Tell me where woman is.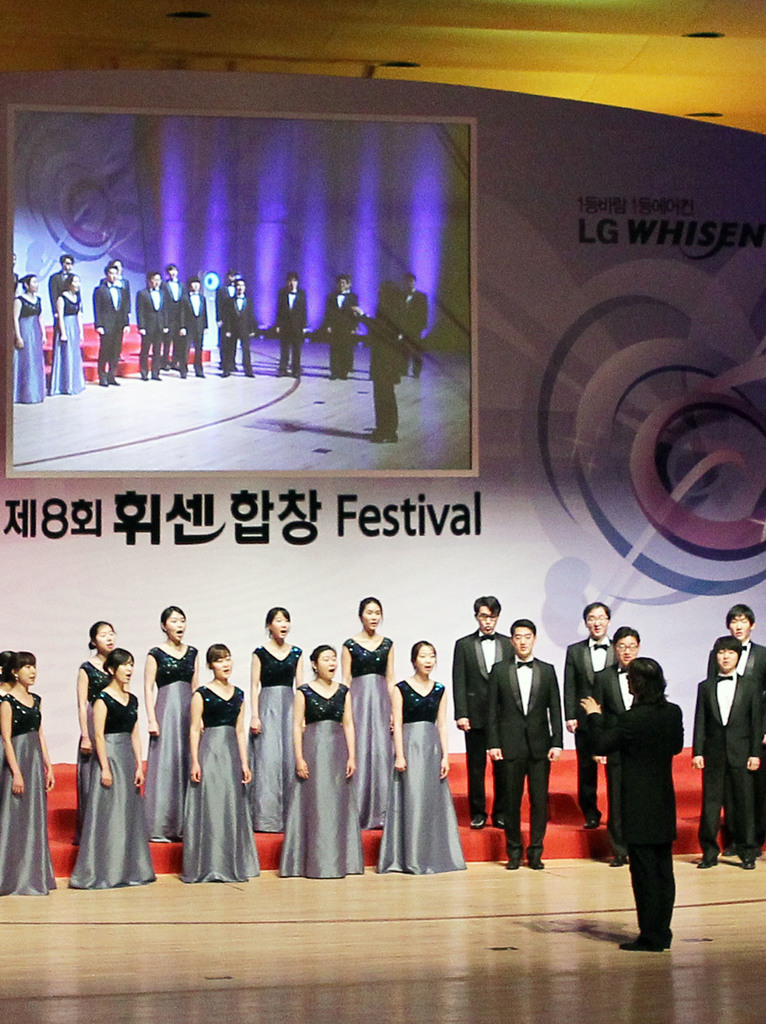
woman is at bbox=[376, 638, 470, 872].
